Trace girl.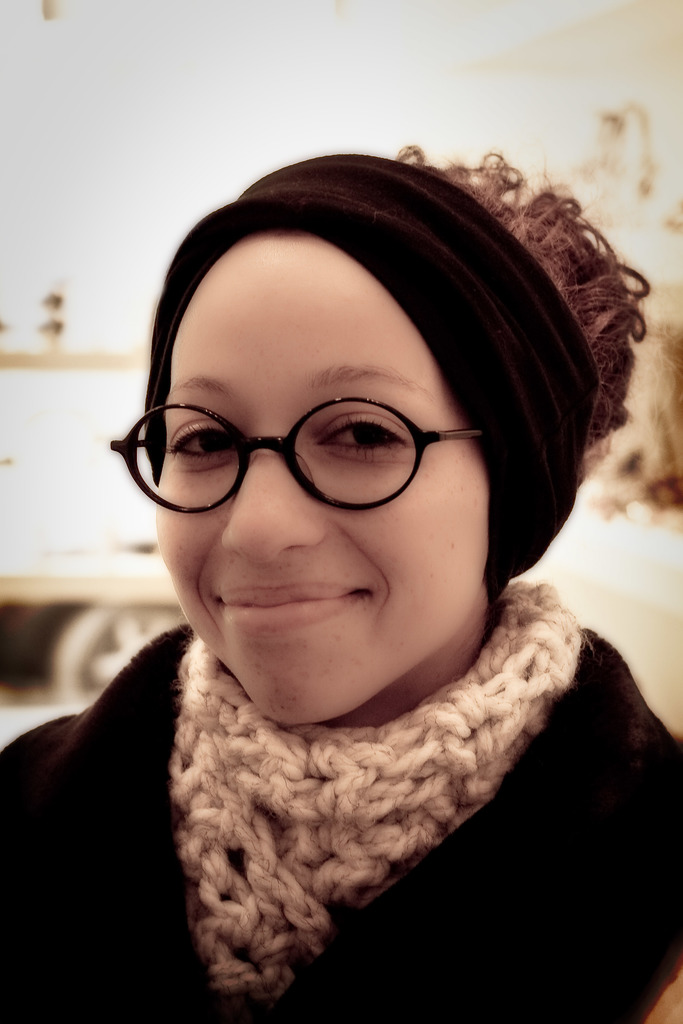
Traced to x1=0, y1=136, x2=681, y2=1023.
